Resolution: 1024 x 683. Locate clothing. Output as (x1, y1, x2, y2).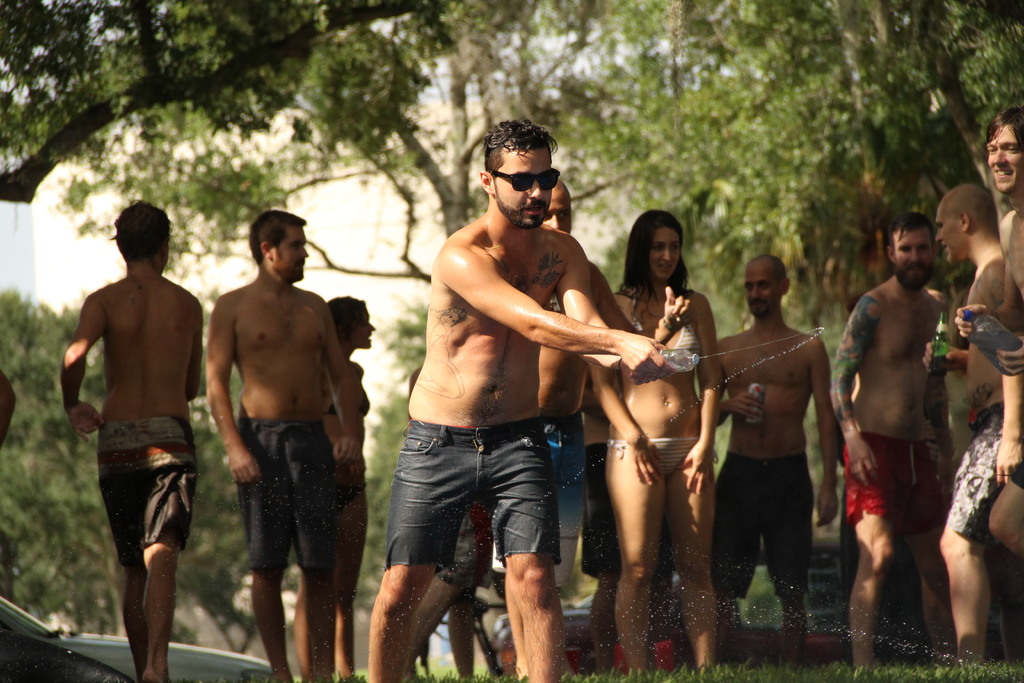
(238, 418, 336, 575).
